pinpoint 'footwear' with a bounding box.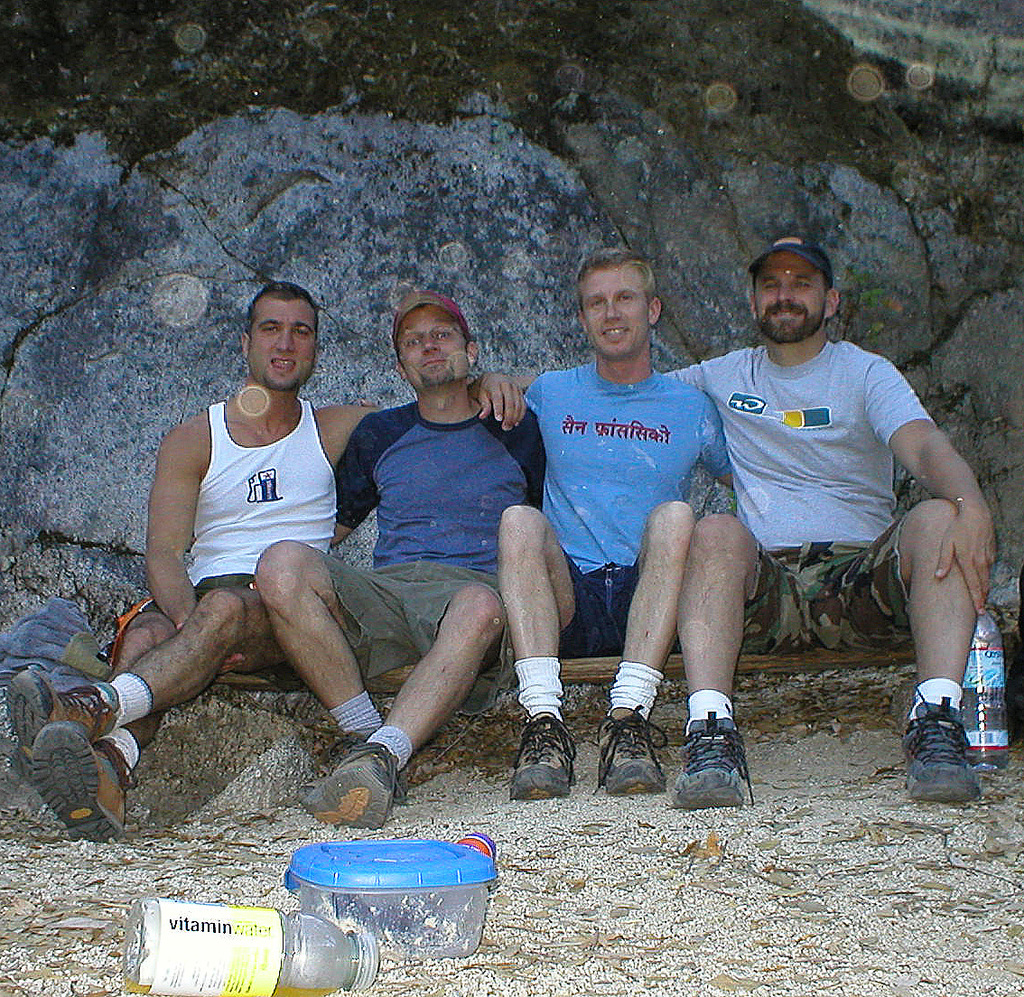
bbox=[673, 711, 757, 812].
